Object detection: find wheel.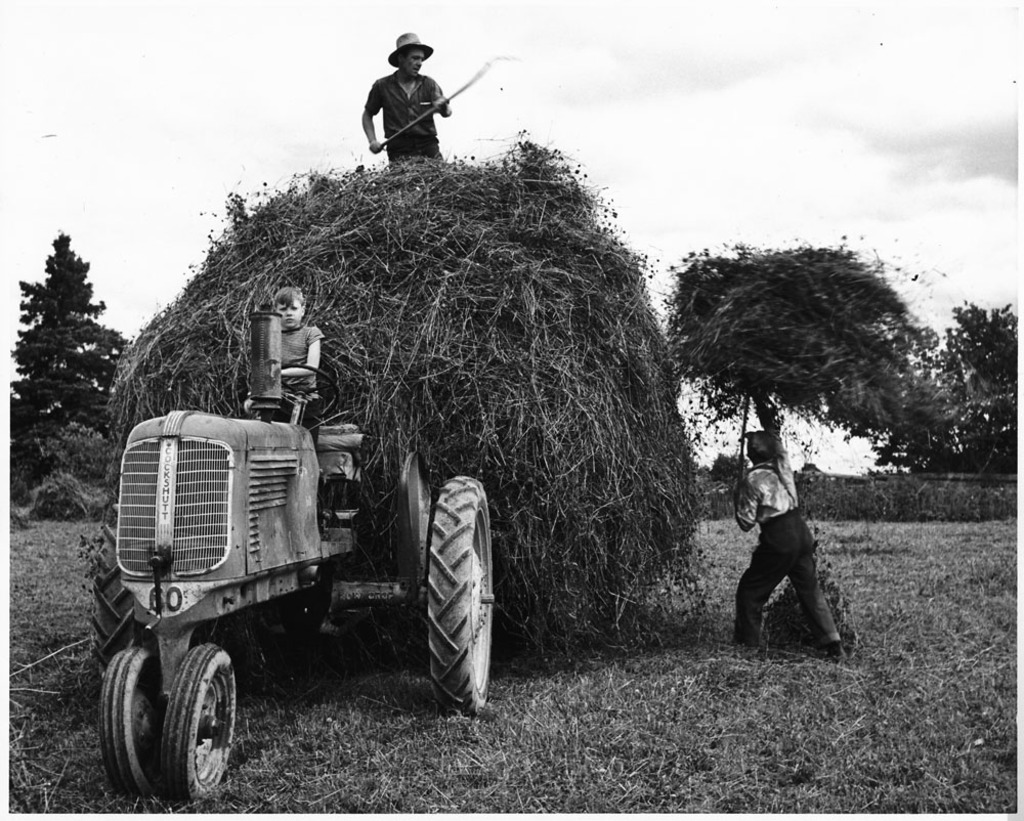
(x1=96, y1=649, x2=169, y2=798).
